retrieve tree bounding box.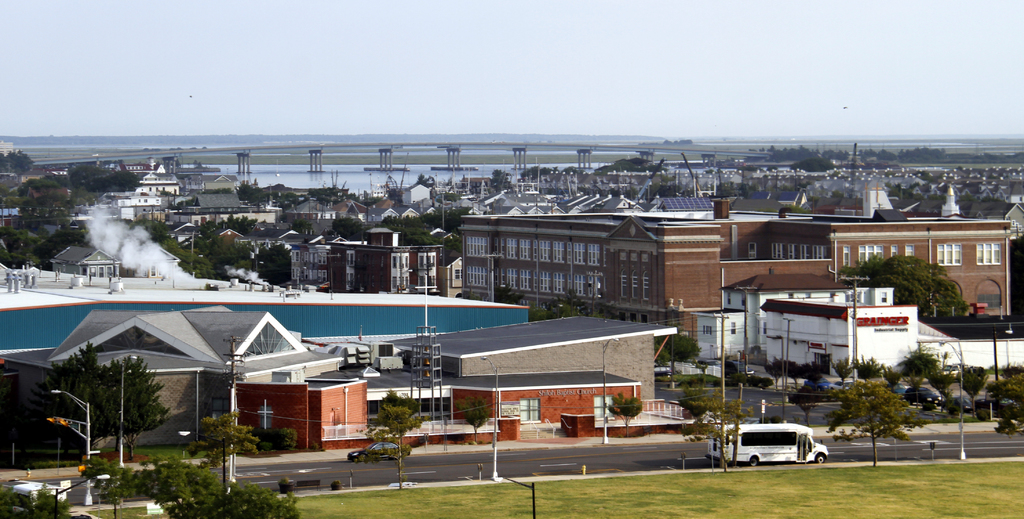
Bounding box: 790 388 831 415.
